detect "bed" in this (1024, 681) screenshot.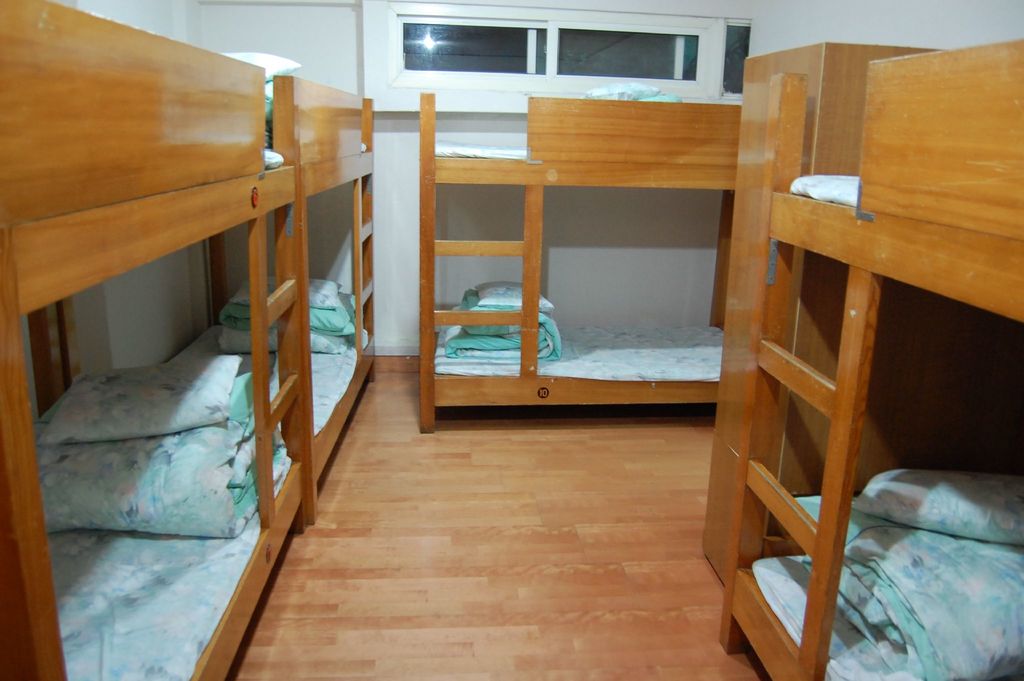
Detection: box(692, 15, 1023, 680).
